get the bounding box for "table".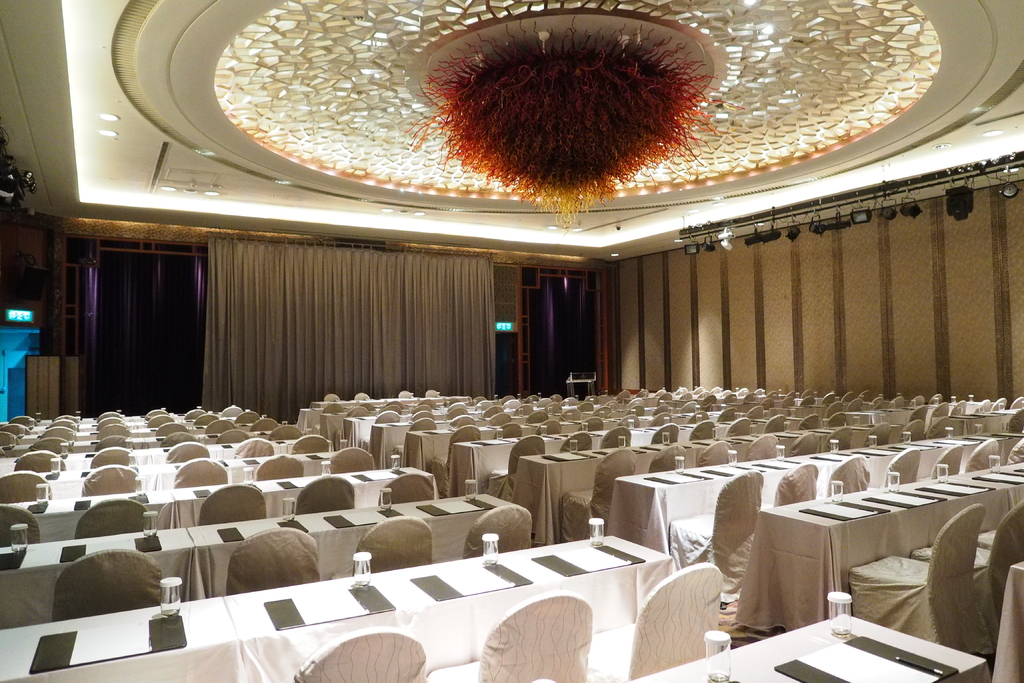
[0, 518, 669, 682].
